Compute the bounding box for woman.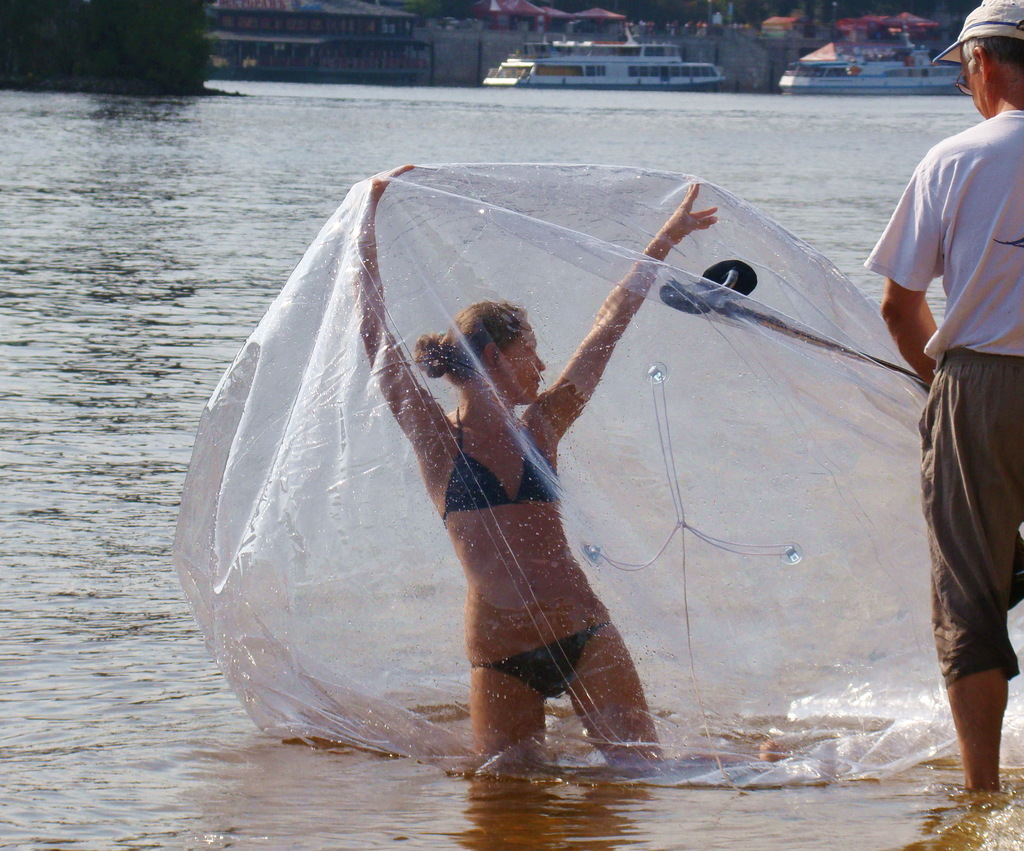
bbox(356, 168, 719, 771).
